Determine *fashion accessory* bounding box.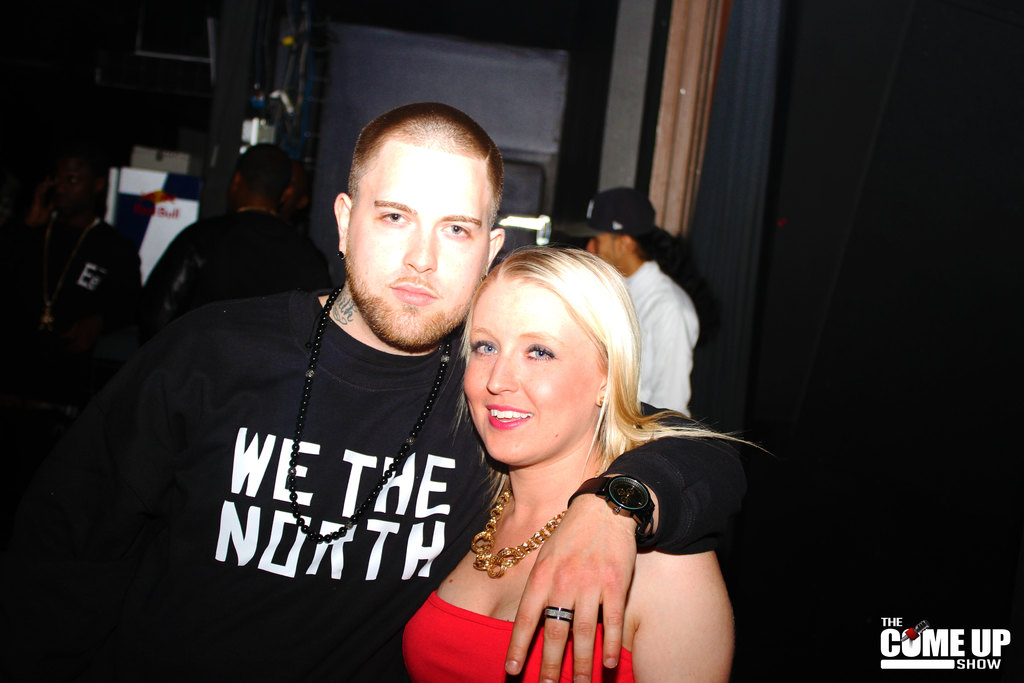
Determined: region(547, 604, 573, 623).
